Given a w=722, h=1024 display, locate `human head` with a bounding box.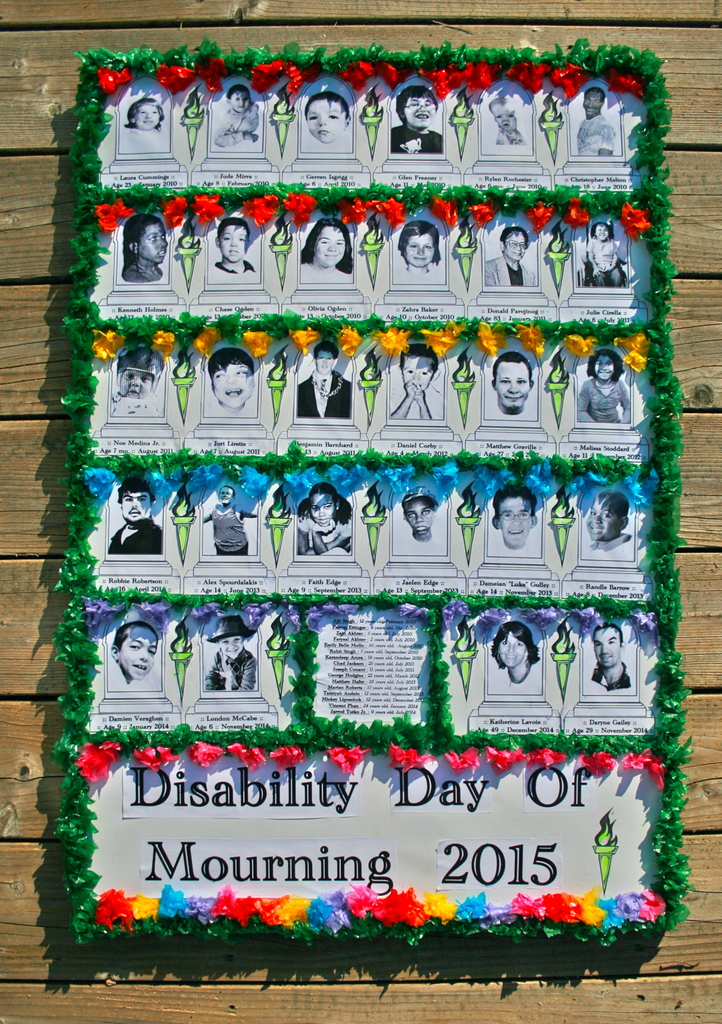
Located: 224/84/250/115.
